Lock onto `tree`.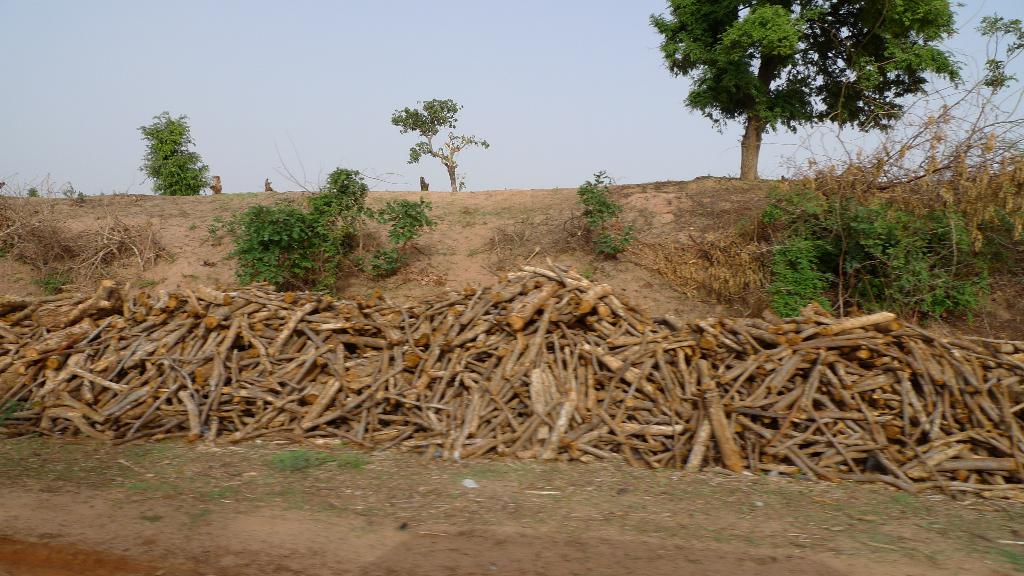
Locked: detection(378, 81, 479, 189).
